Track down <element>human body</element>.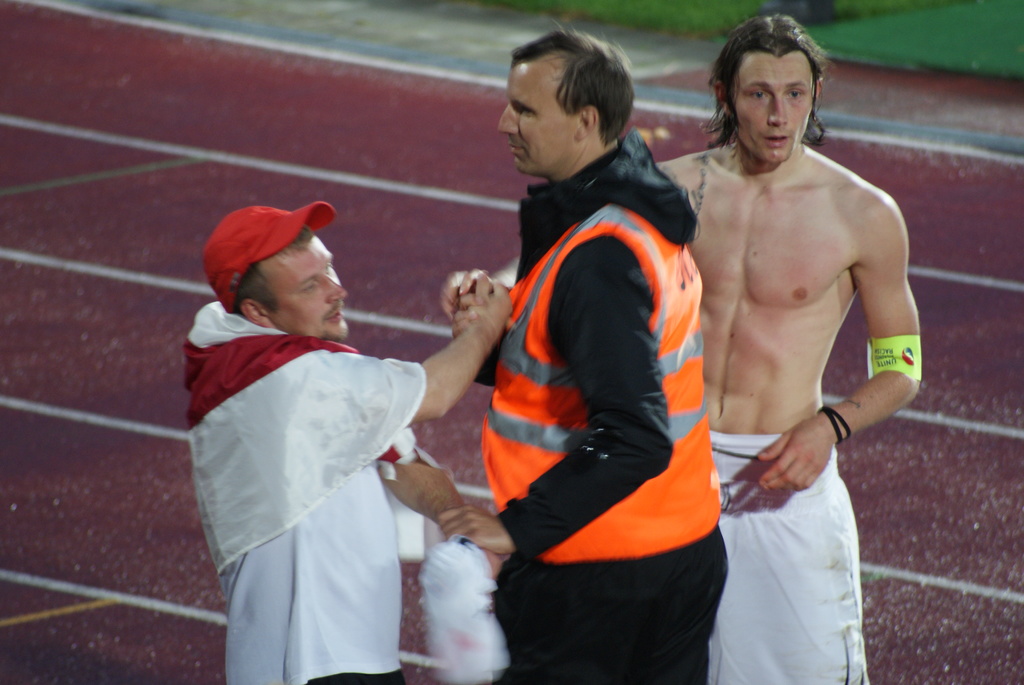
Tracked to <box>179,198,514,684</box>.
